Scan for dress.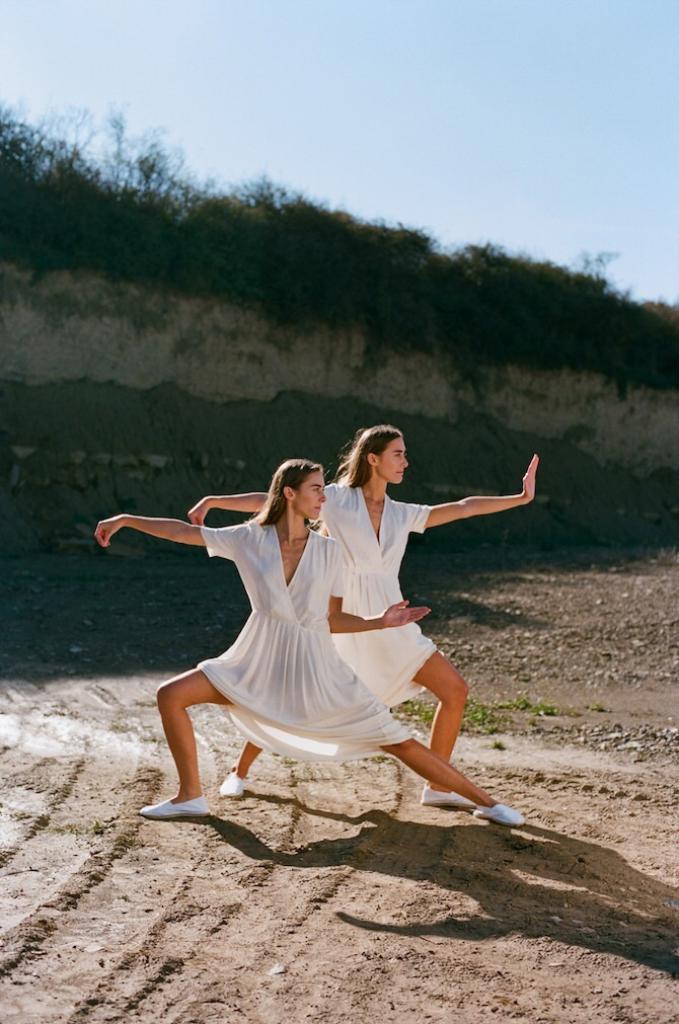
Scan result: box(321, 480, 436, 711).
